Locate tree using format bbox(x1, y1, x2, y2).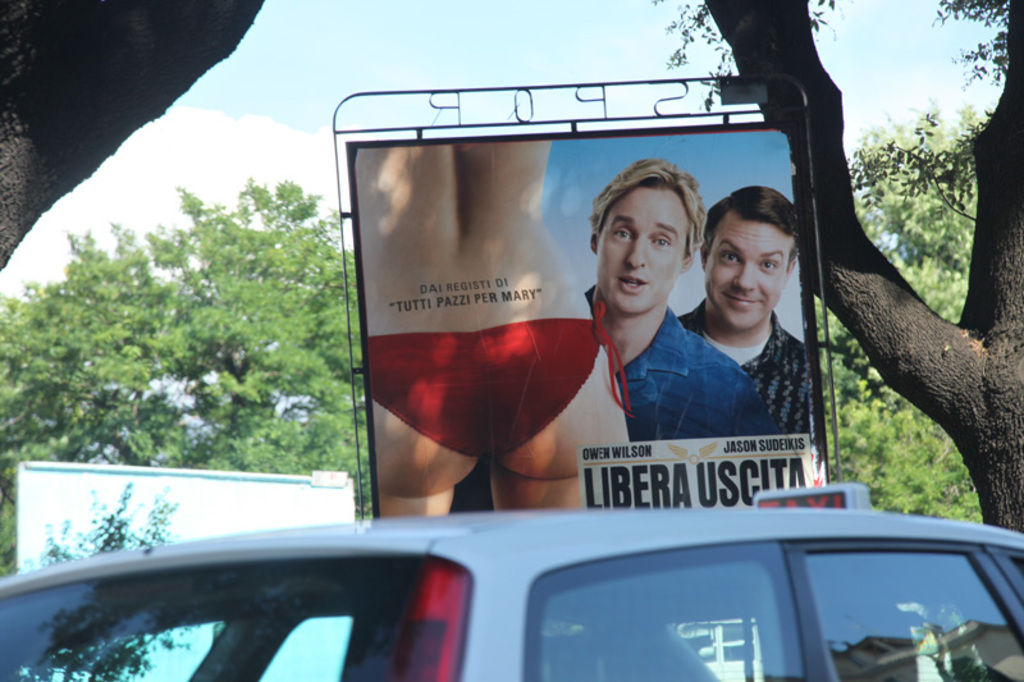
bbox(646, 0, 1023, 532).
